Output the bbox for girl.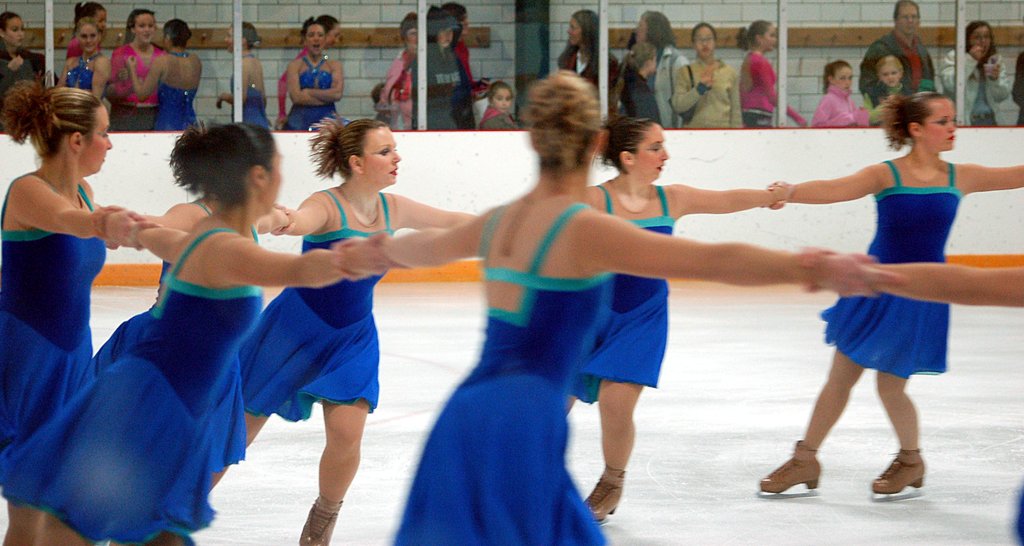
Rect(622, 45, 662, 122).
